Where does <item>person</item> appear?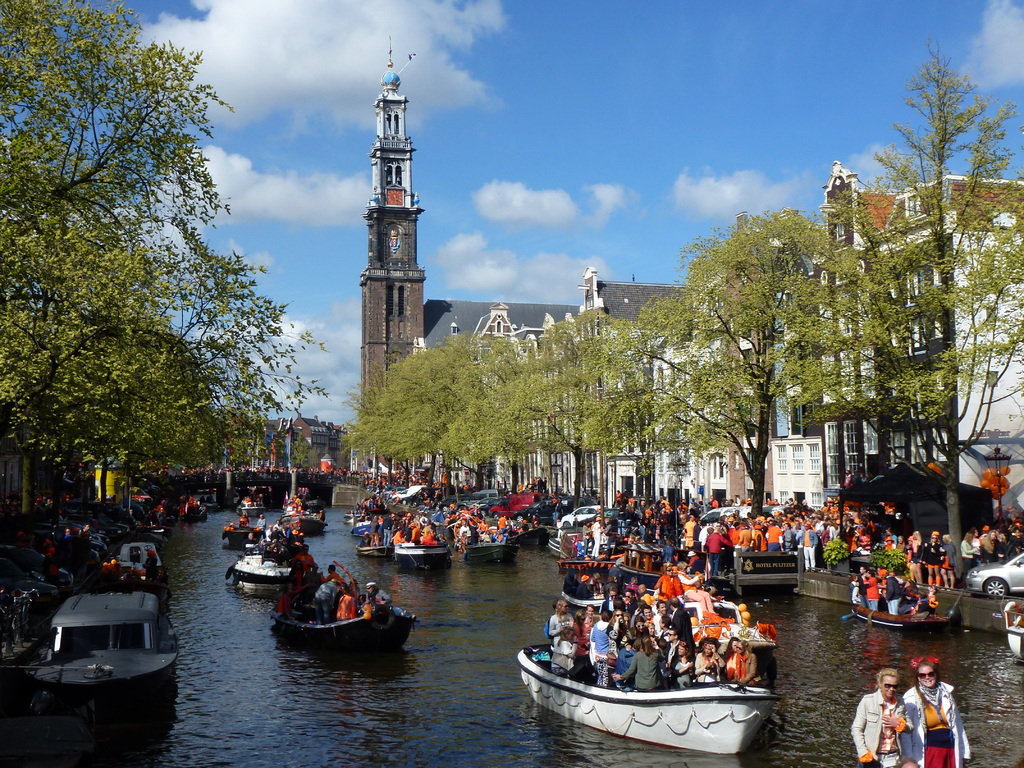
Appears at l=615, t=637, r=669, b=691.
